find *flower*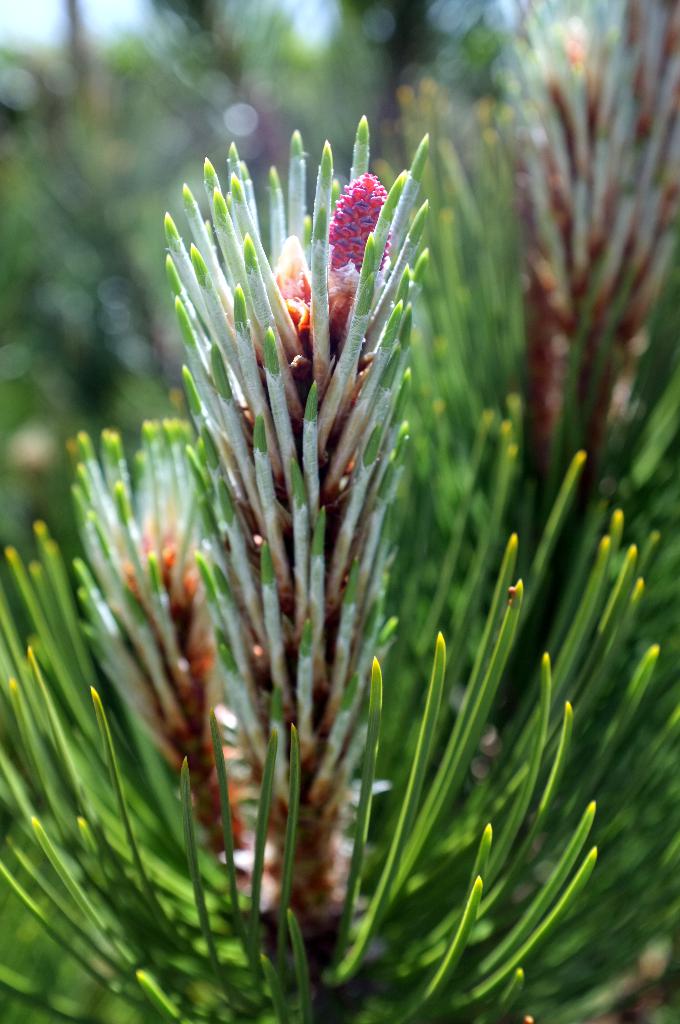
[left=138, top=157, right=458, bottom=849]
